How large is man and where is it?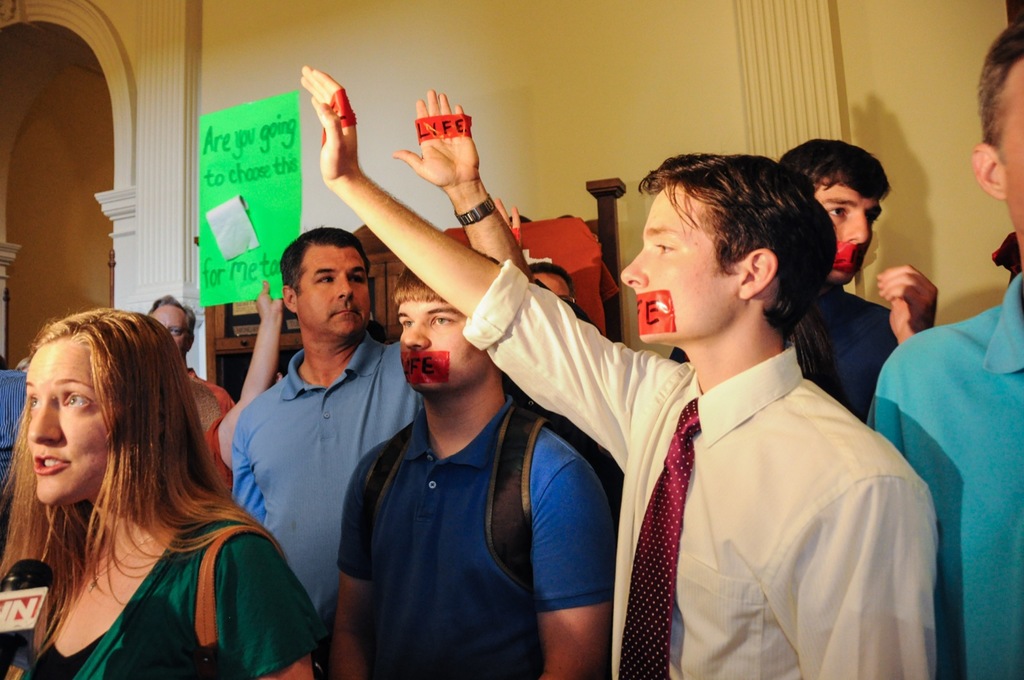
Bounding box: (left=298, top=64, right=939, bottom=679).
